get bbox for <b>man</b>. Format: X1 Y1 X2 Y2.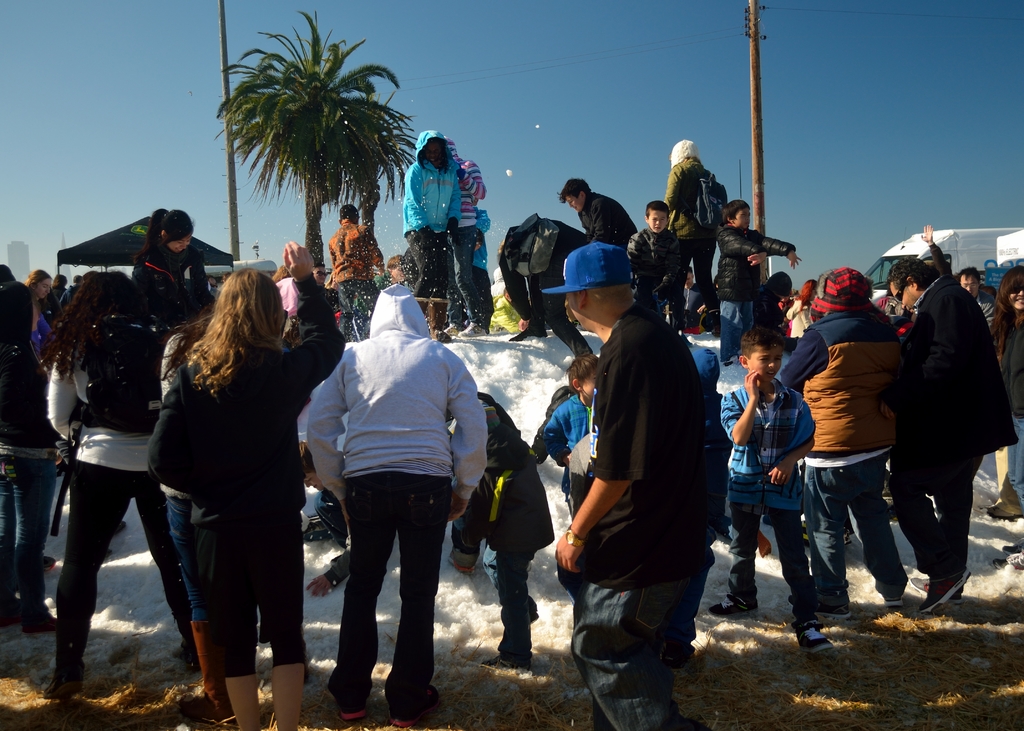
884 223 1018 621.
